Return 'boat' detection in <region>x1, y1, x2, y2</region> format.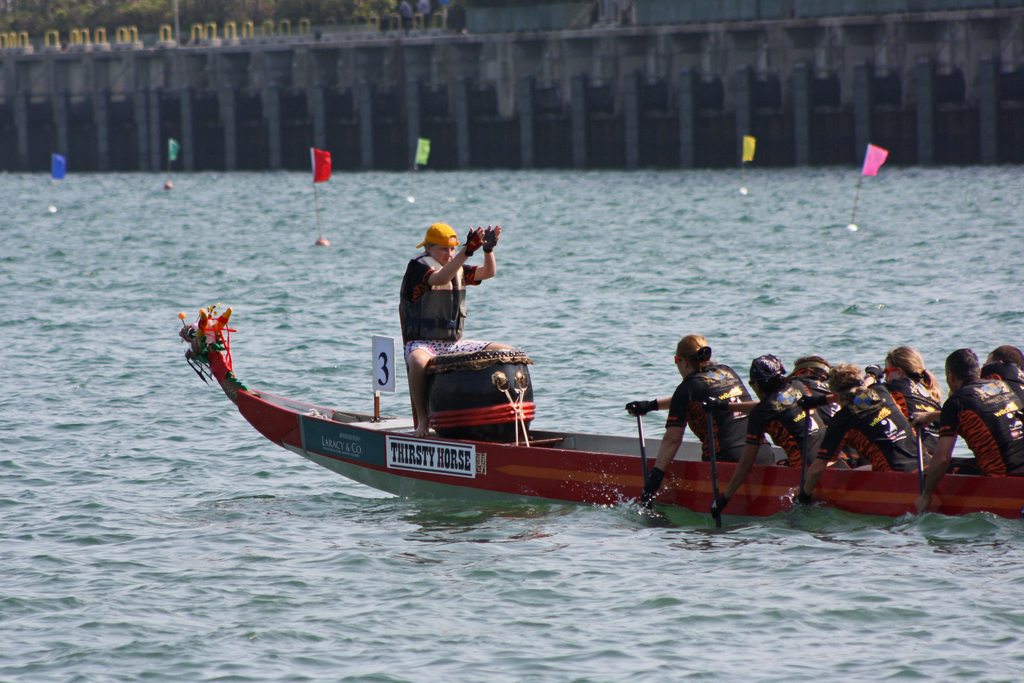
<region>176, 303, 1023, 526</region>.
